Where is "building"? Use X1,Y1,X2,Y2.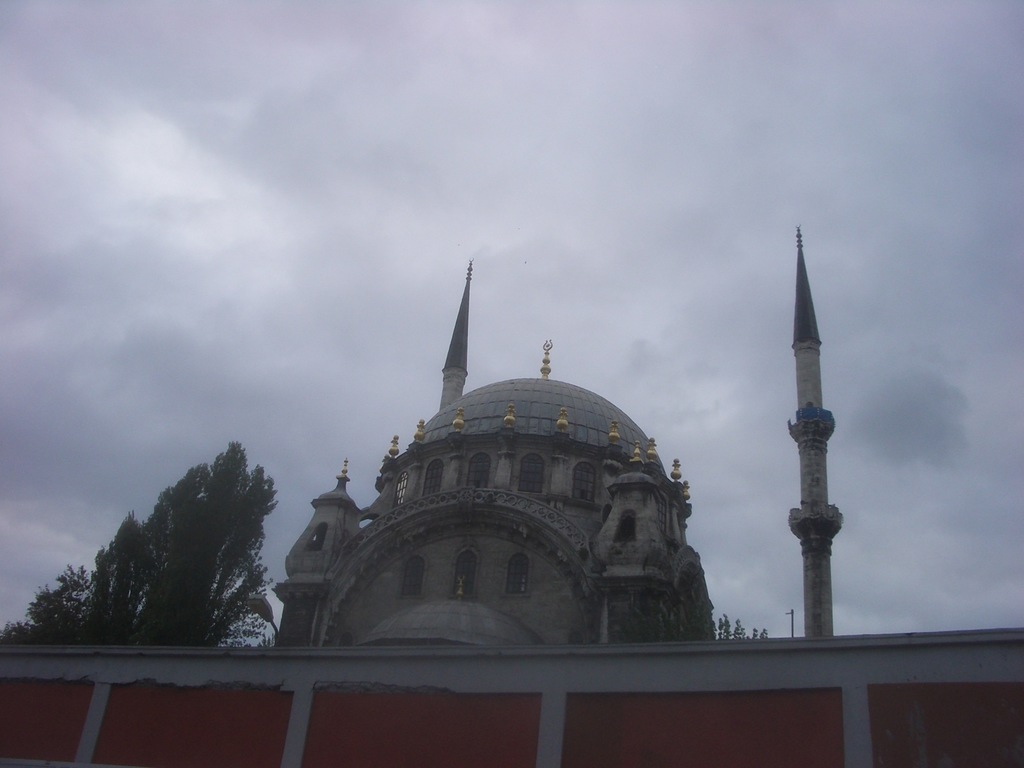
0,252,1023,762.
